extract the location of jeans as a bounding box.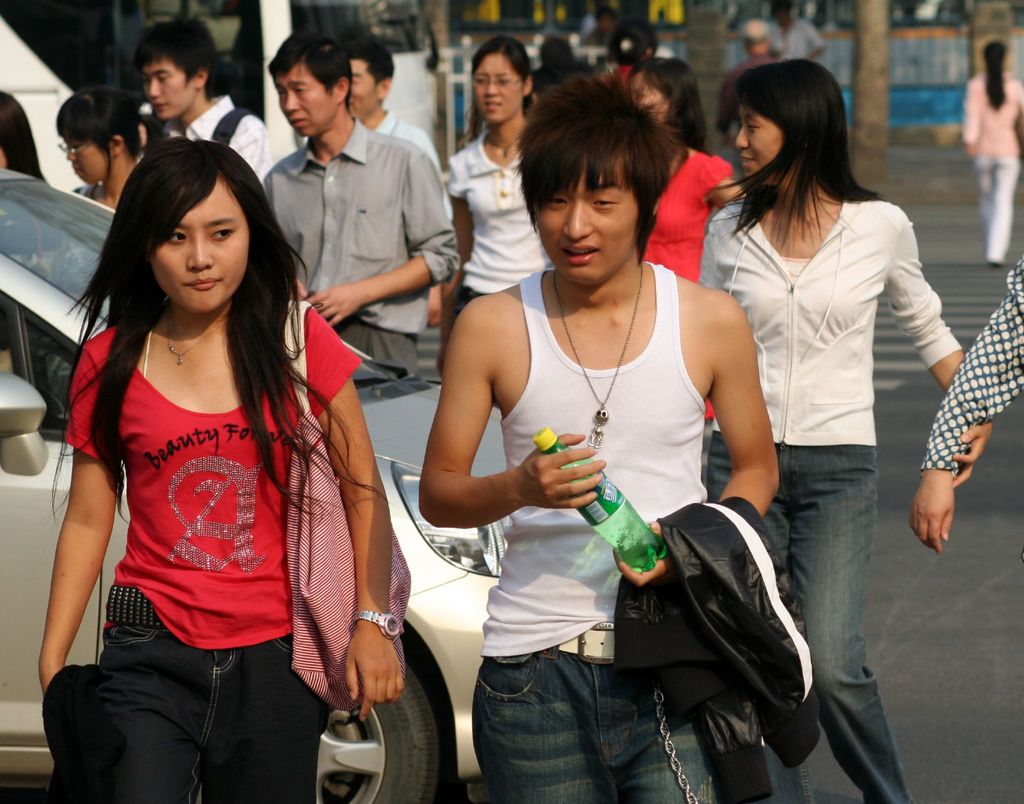
(x1=467, y1=636, x2=748, y2=791).
